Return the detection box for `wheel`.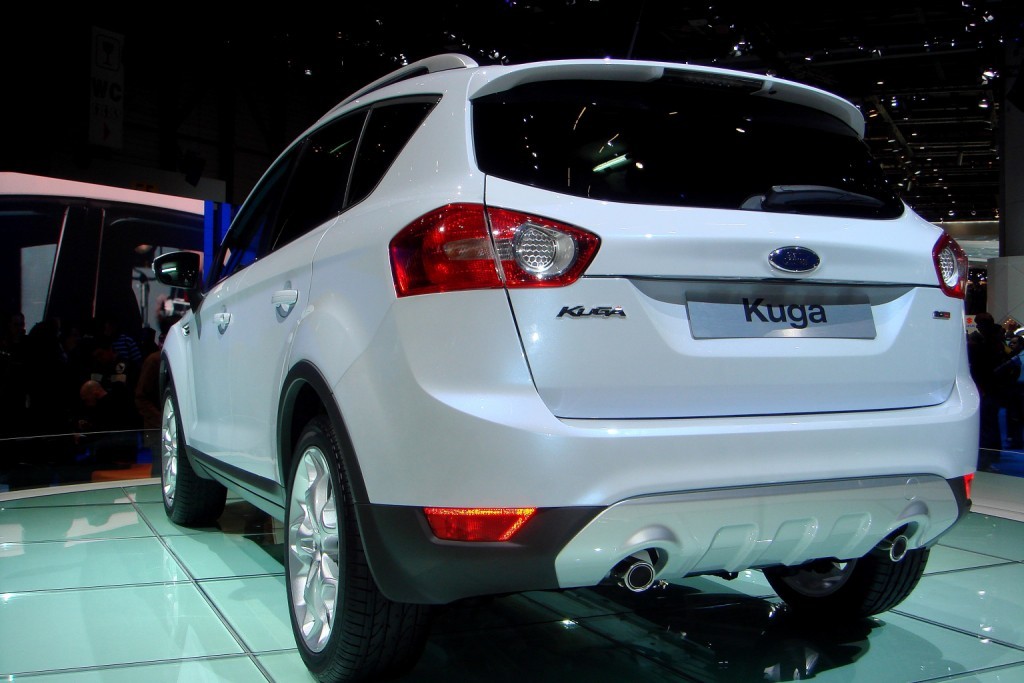
box(160, 380, 226, 525).
